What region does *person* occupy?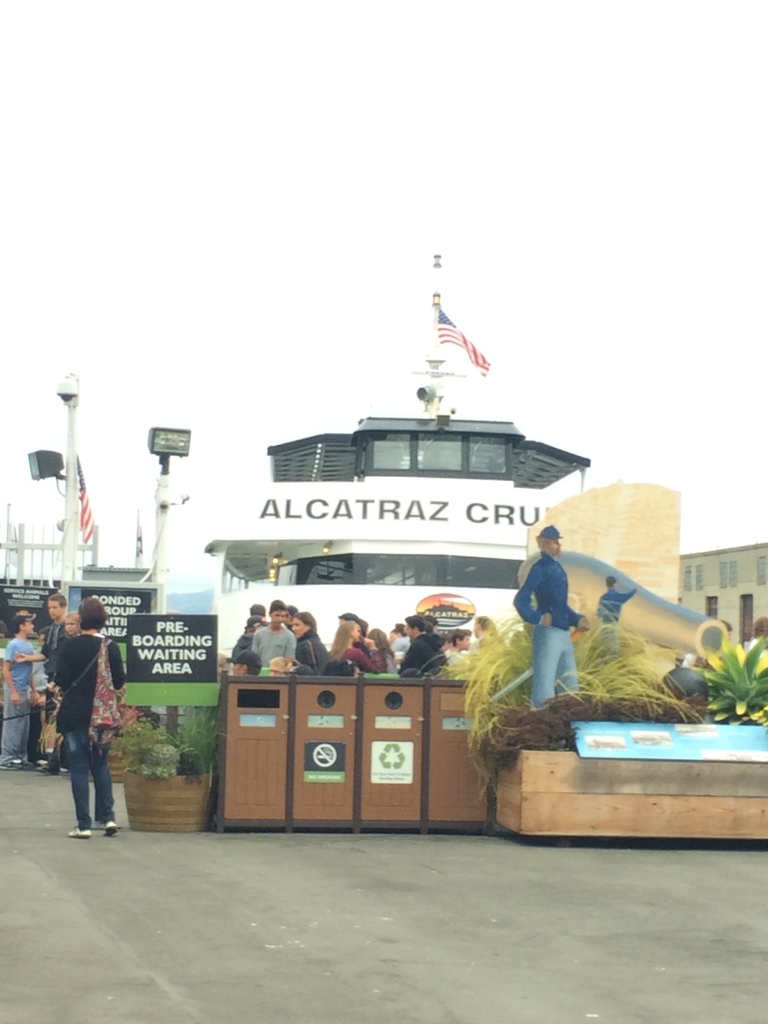
l=525, t=516, r=605, b=721.
